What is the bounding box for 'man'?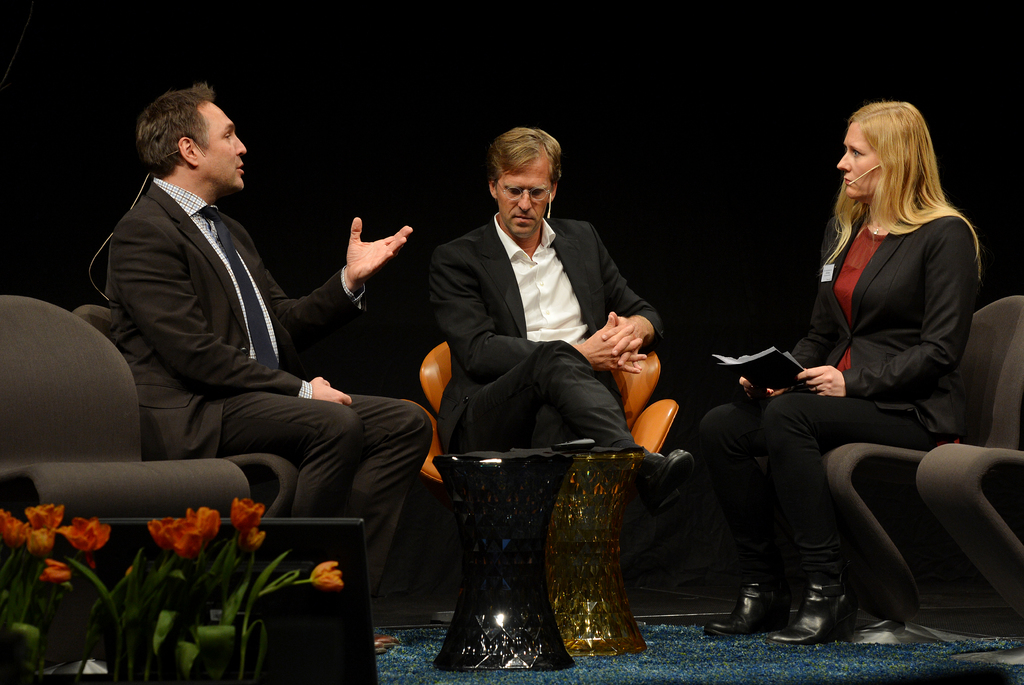
<region>410, 132, 679, 490</region>.
